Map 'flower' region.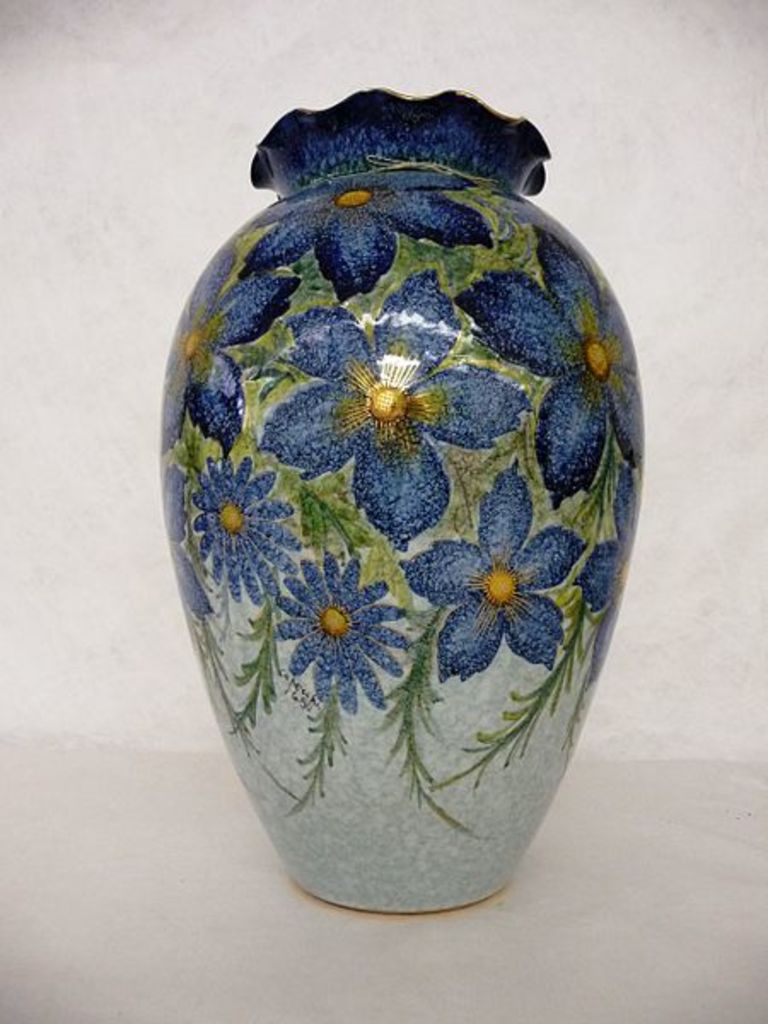
Mapped to locate(449, 224, 635, 509).
